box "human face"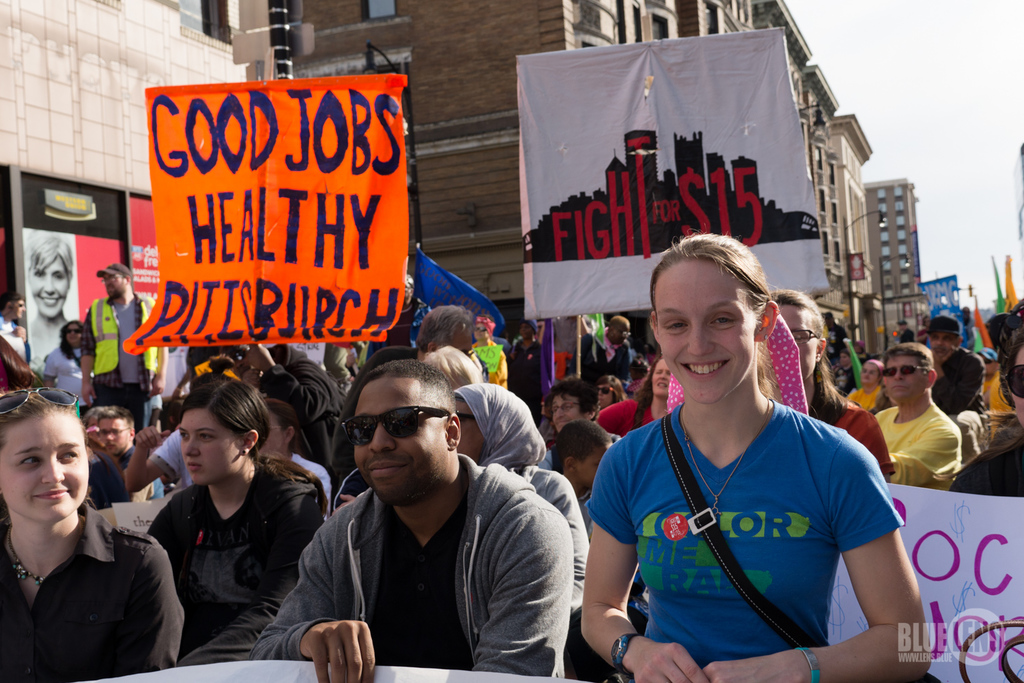
<bbox>355, 377, 453, 506</bbox>
